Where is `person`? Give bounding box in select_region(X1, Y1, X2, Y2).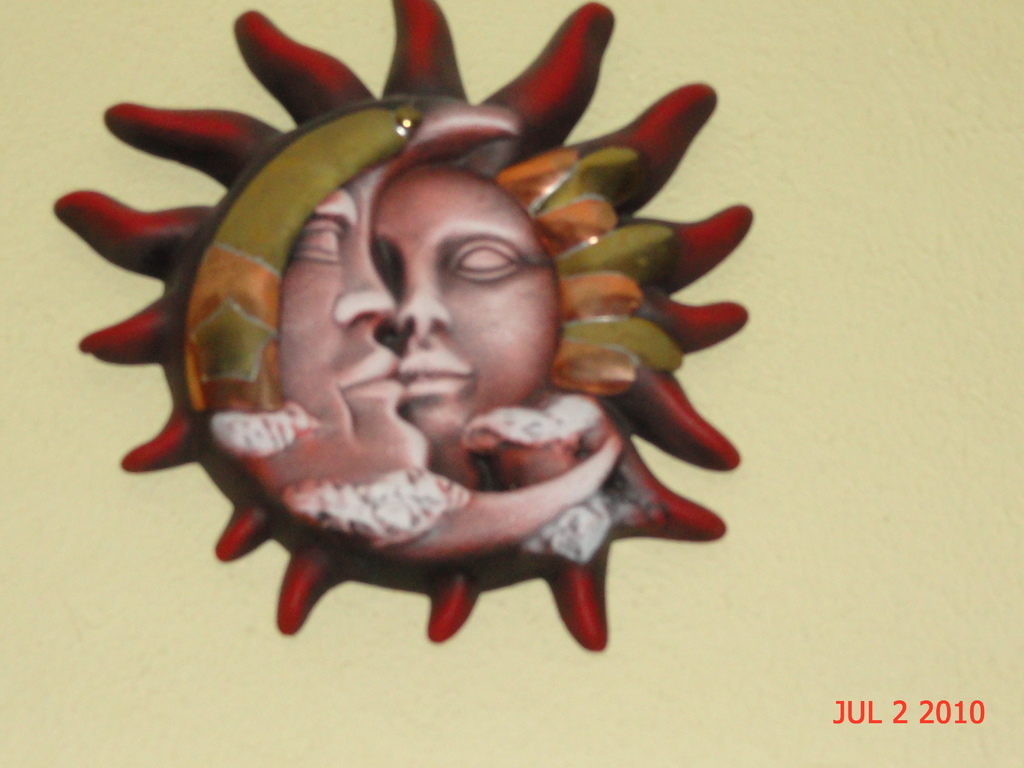
select_region(369, 155, 558, 451).
